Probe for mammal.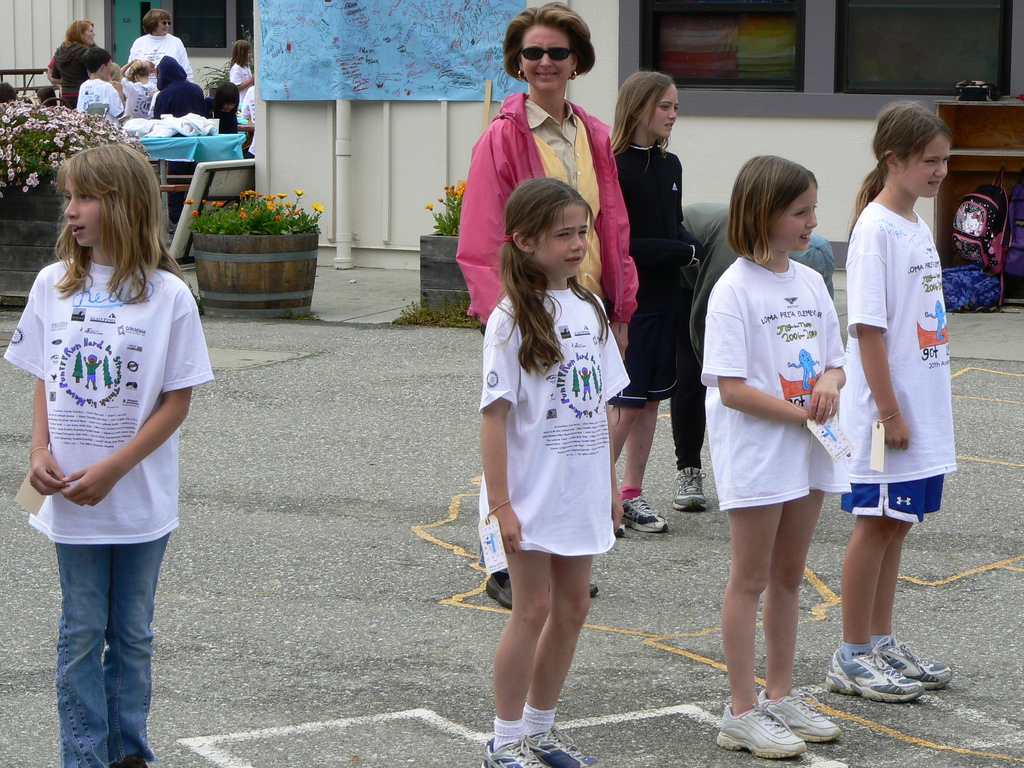
Probe result: [x1=0, y1=79, x2=17, y2=104].
